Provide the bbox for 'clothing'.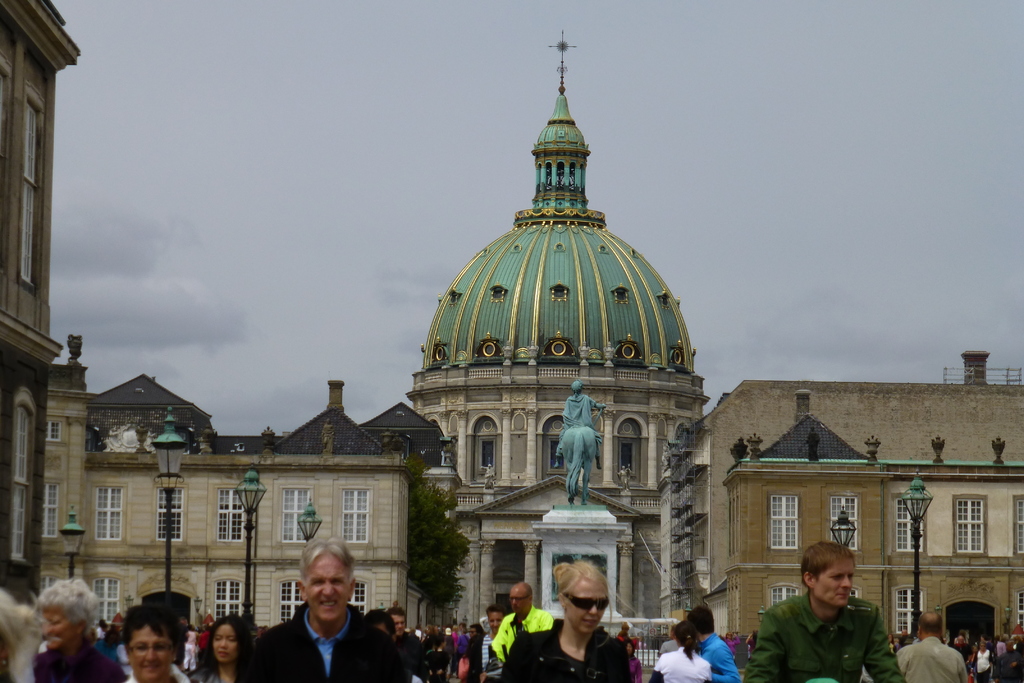
[403,631,423,657].
